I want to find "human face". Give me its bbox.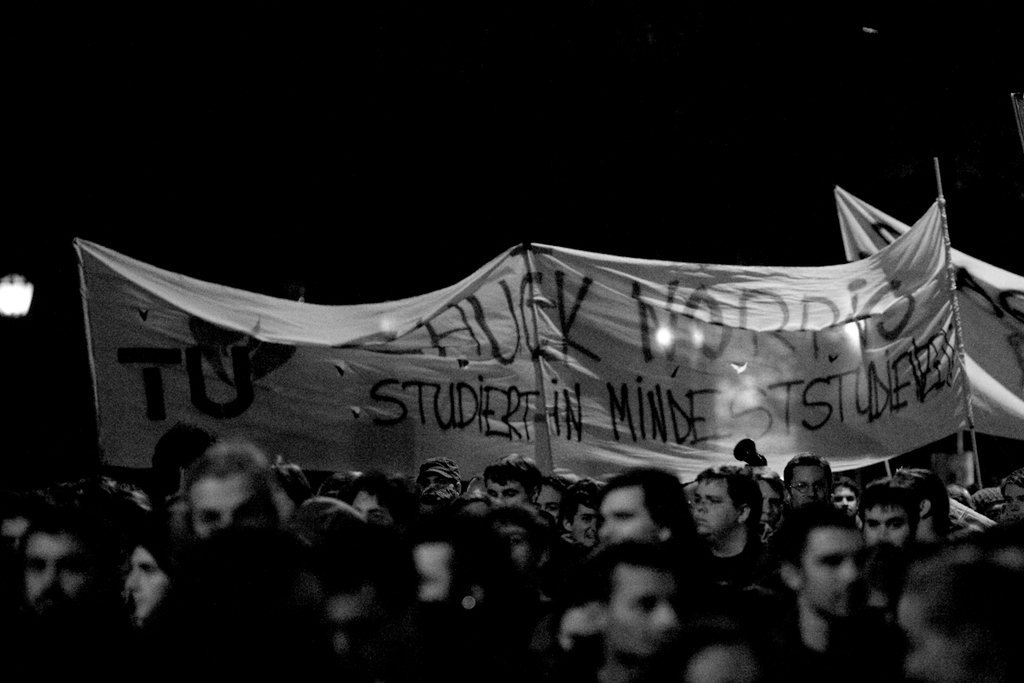
locate(758, 476, 787, 534).
